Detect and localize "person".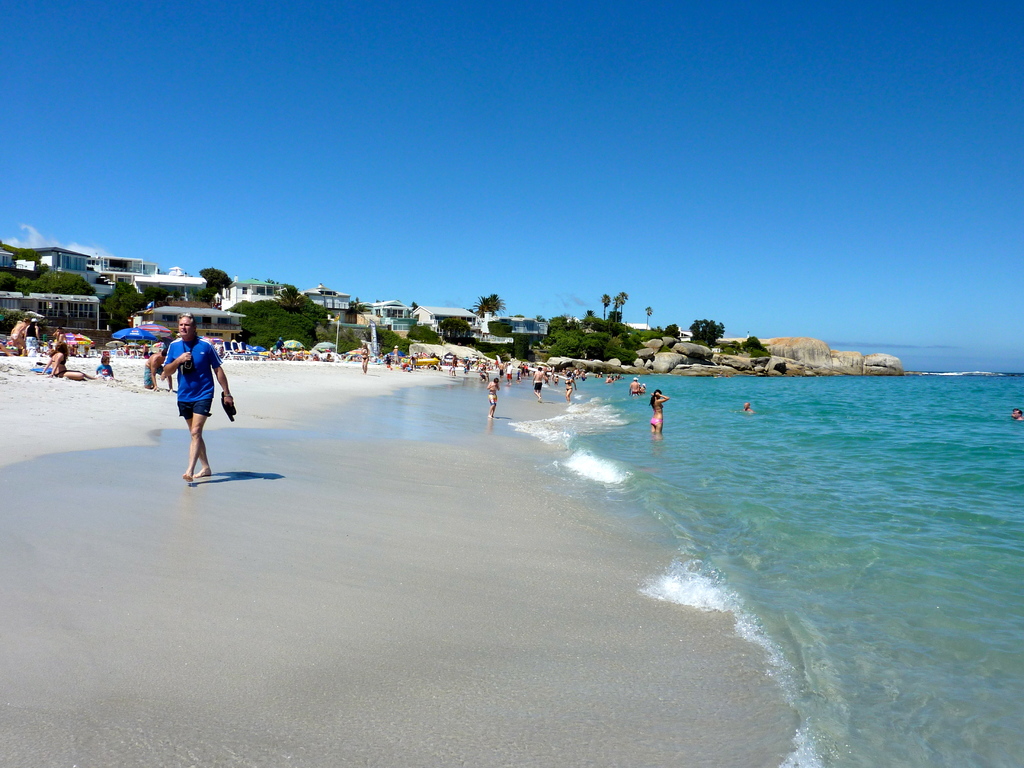
Localized at bbox=(628, 376, 640, 396).
